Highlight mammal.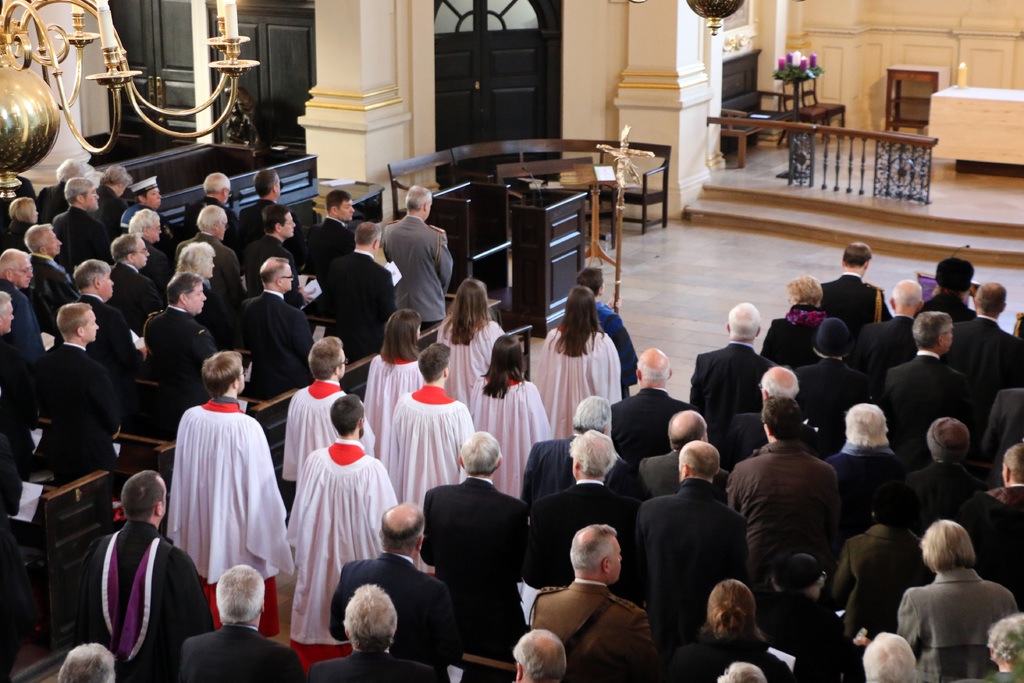
Highlighted region: 610:343:695:473.
